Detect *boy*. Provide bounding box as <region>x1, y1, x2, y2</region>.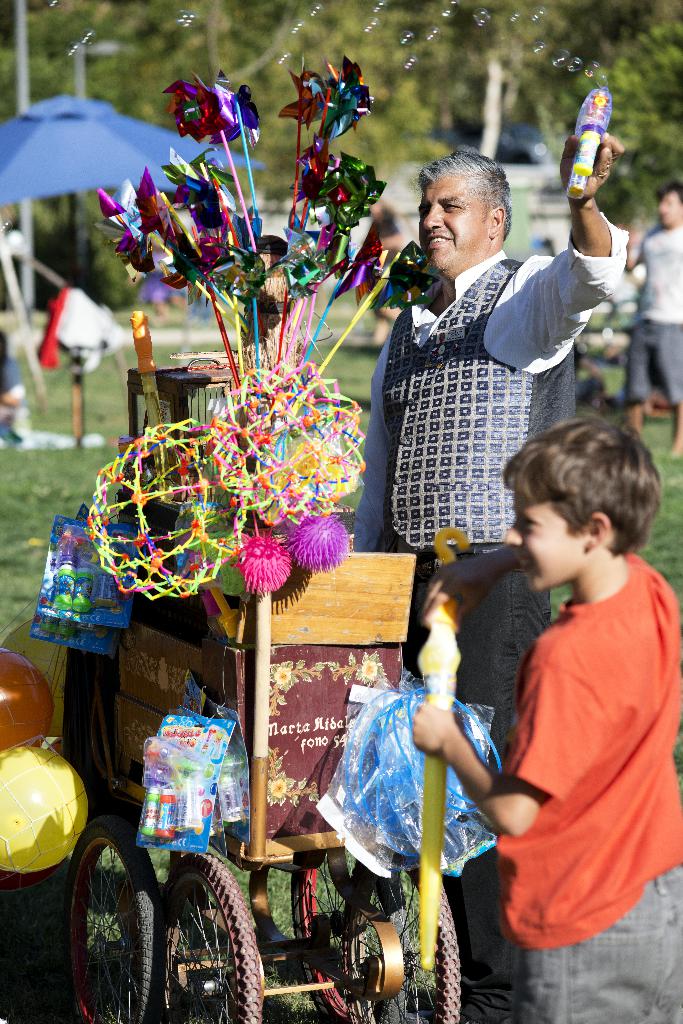
<region>414, 419, 682, 1023</region>.
